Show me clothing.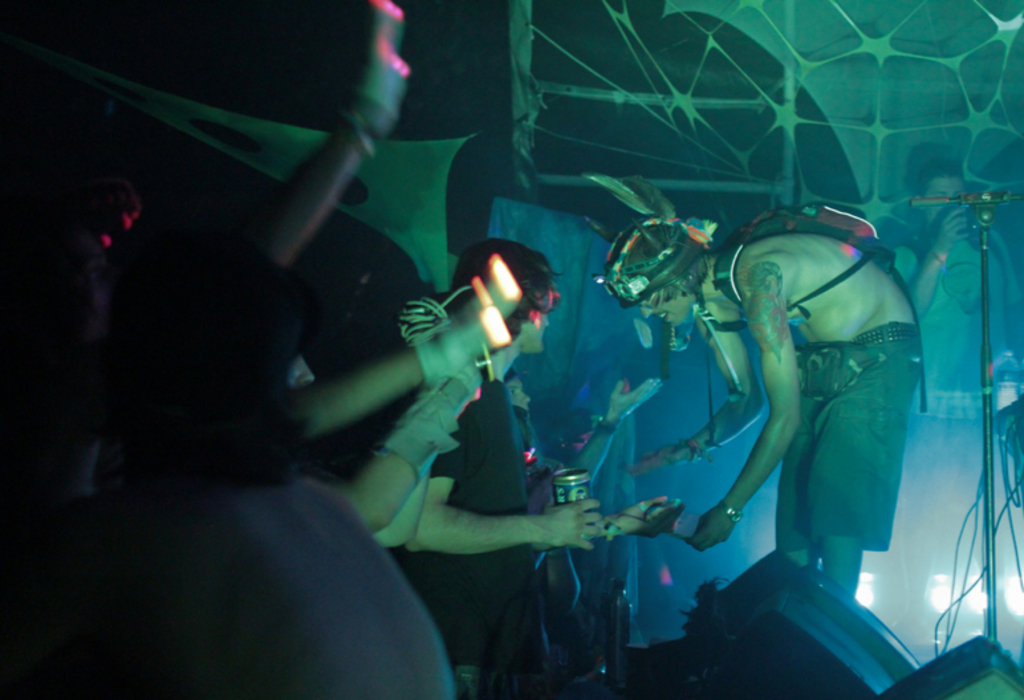
clothing is here: (781,322,926,552).
